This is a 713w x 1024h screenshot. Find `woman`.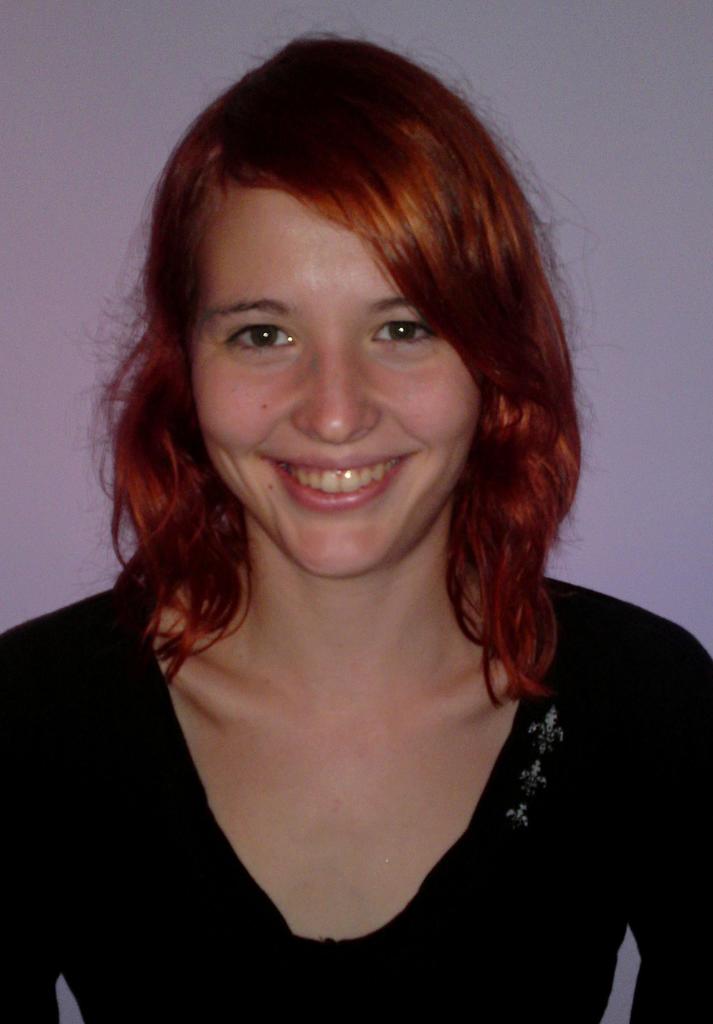
Bounding box: <box>29,34,632,982</box>.
